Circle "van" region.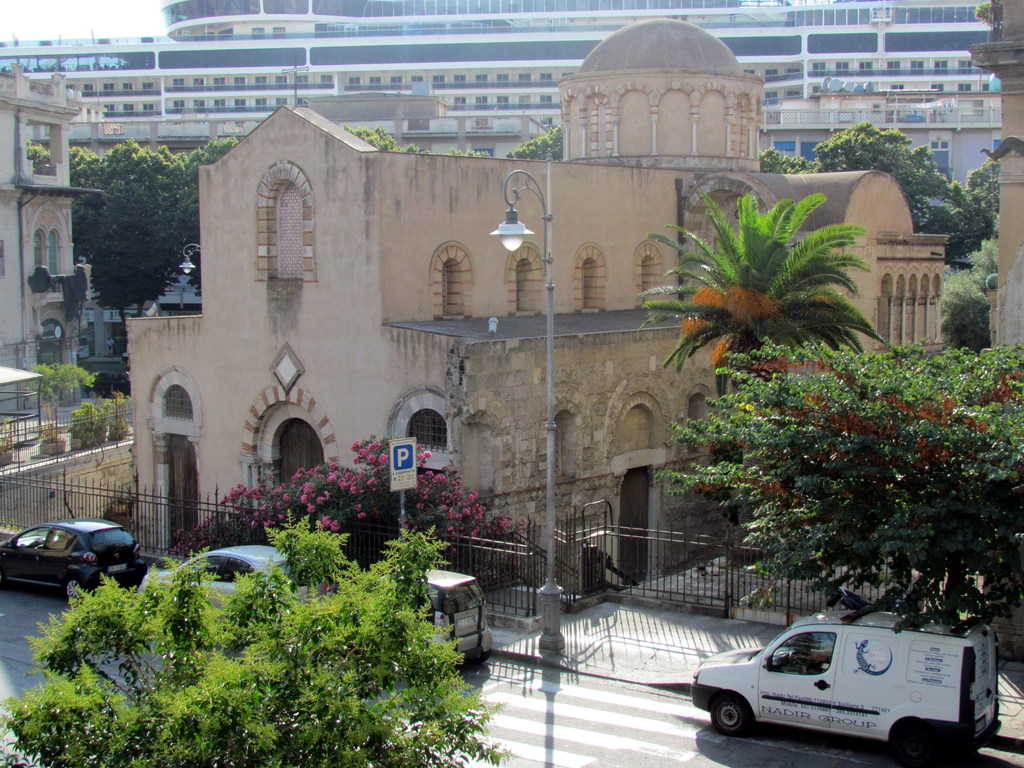
Region: [left=686, top=604, right=1004, bottom=767].
